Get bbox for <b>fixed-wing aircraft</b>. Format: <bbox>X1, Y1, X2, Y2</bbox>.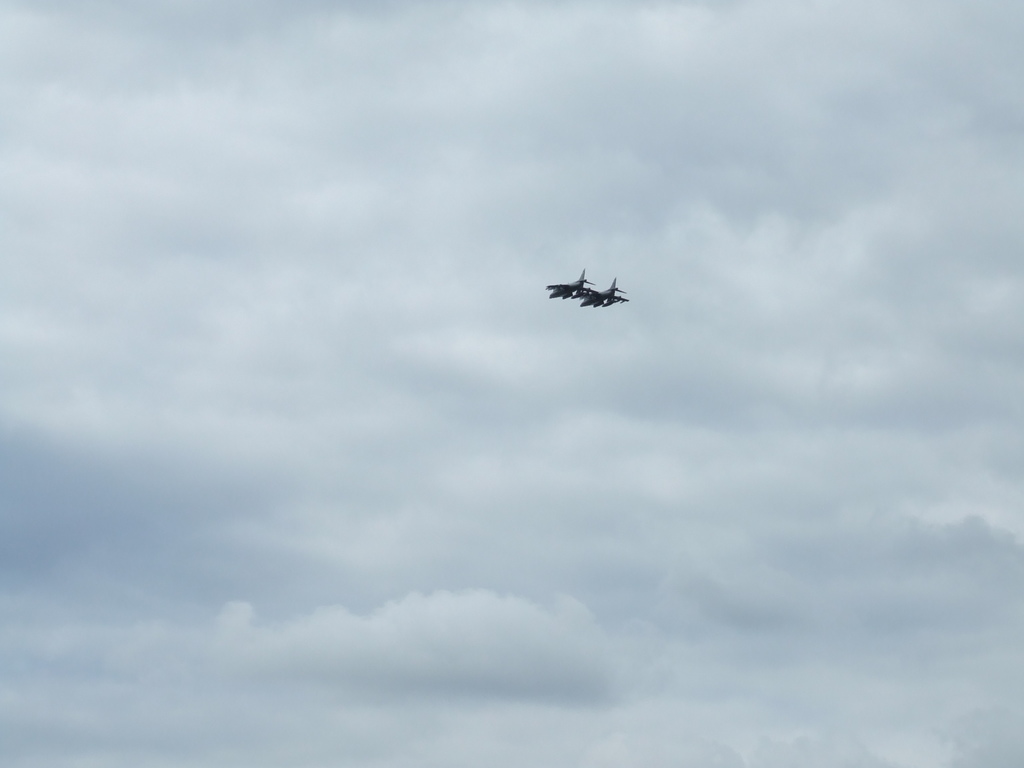
<bbox>546, 266, 595, 300</bbox>.
